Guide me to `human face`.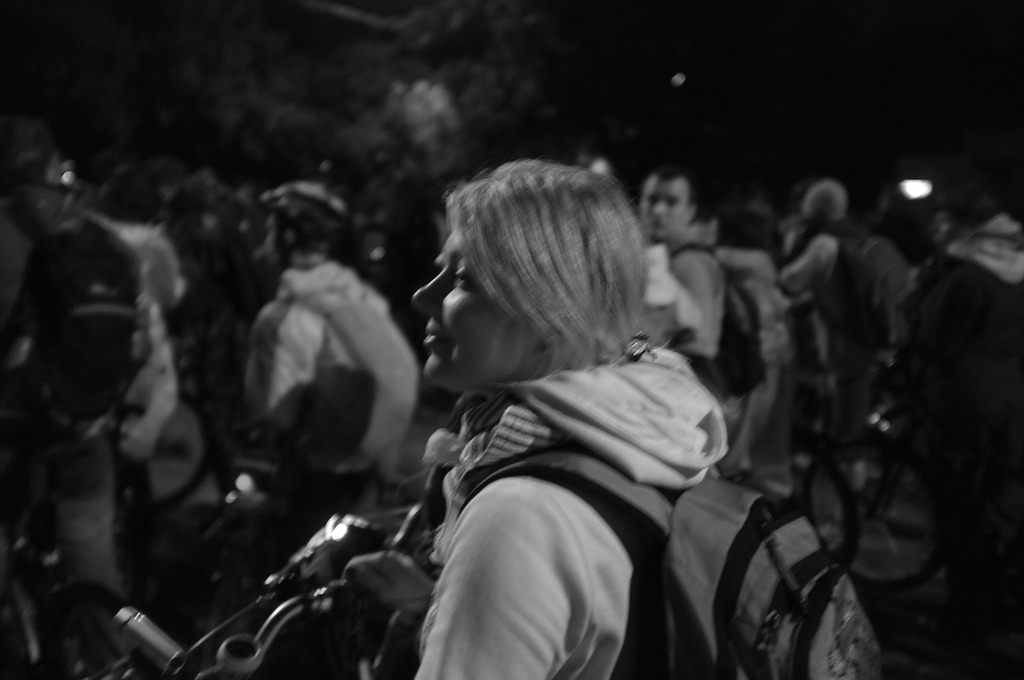
Guidance: x1=639, y1=174, x2=687, y2=239.
